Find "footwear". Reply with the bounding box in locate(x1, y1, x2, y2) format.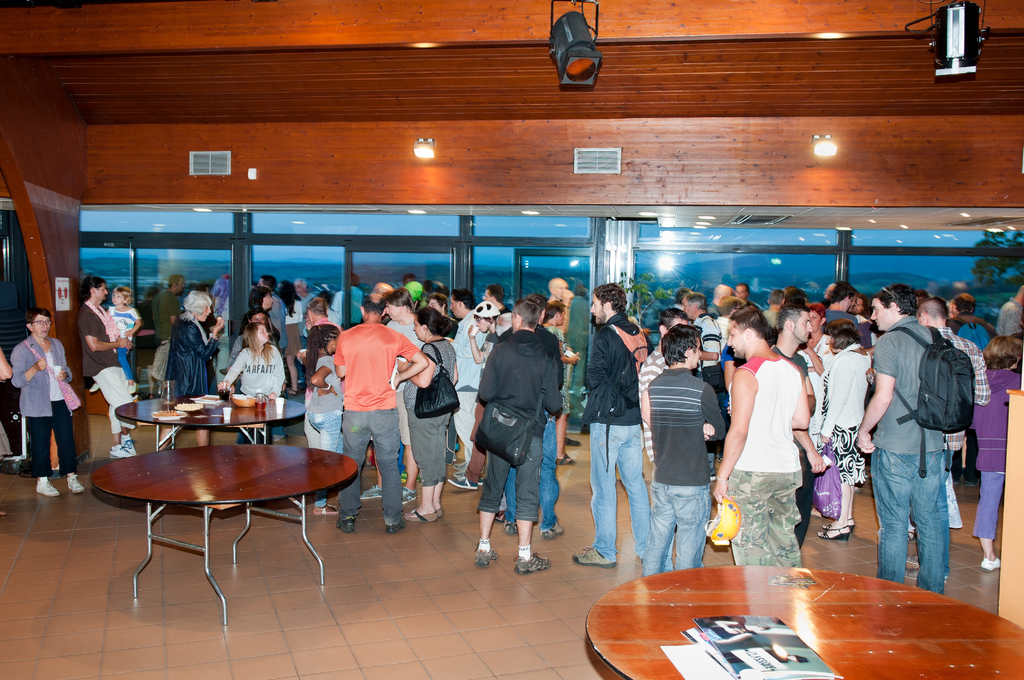
locate(512, 553, 550, 571).
